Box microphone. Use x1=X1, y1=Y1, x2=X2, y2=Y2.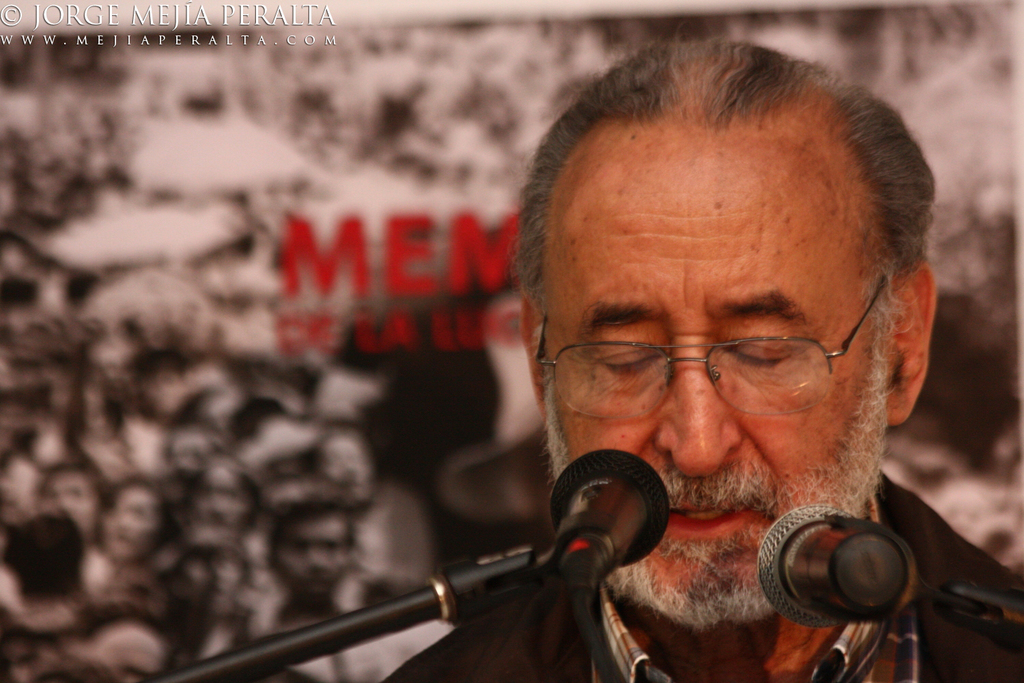
x1=753, y1=498, x2=920, y2=626.
